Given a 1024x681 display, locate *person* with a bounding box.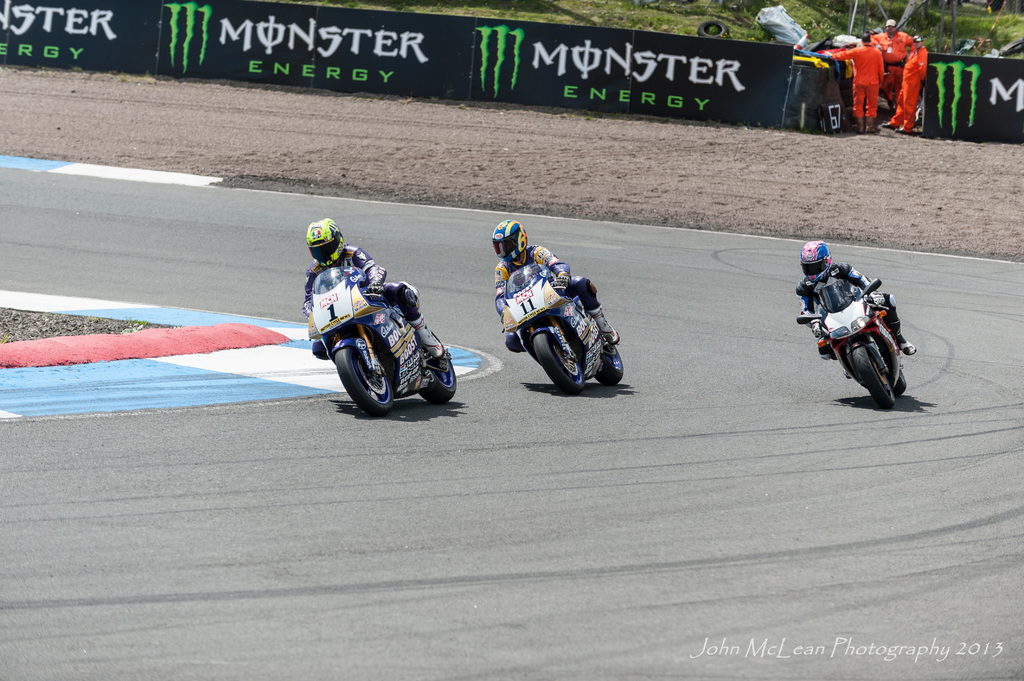
Located: rect(304, 219, 440, 408).
